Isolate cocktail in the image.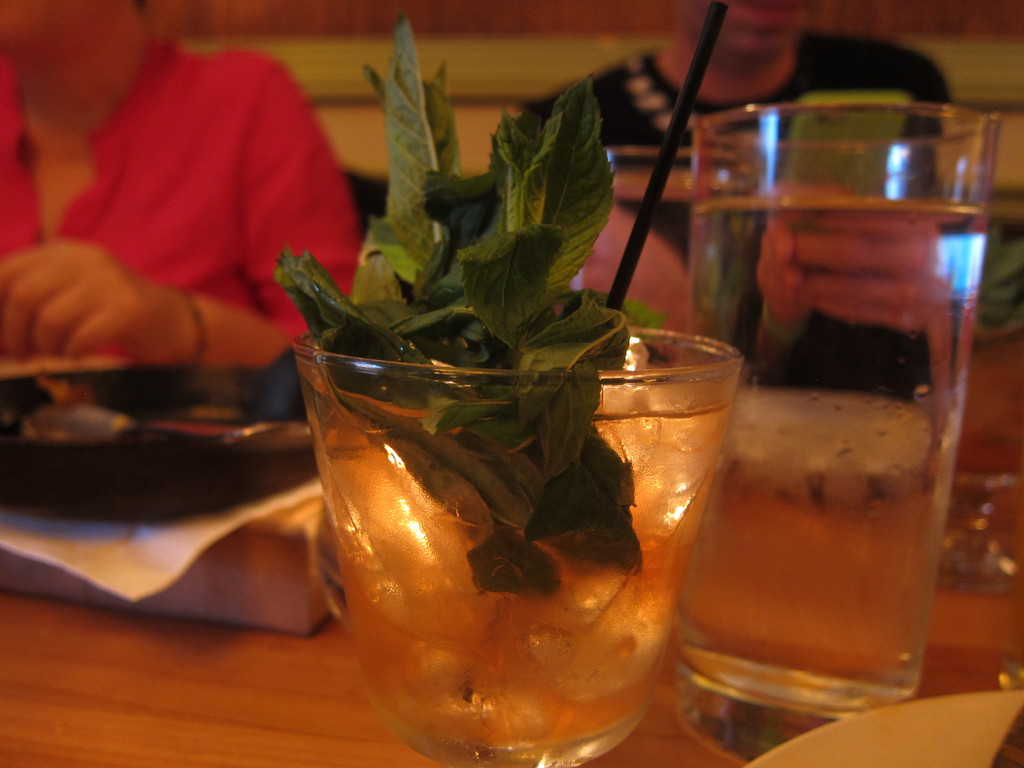
Isolated region: {"x1": 296, "y1": 307, "x2": 730, "y2": 764}.
